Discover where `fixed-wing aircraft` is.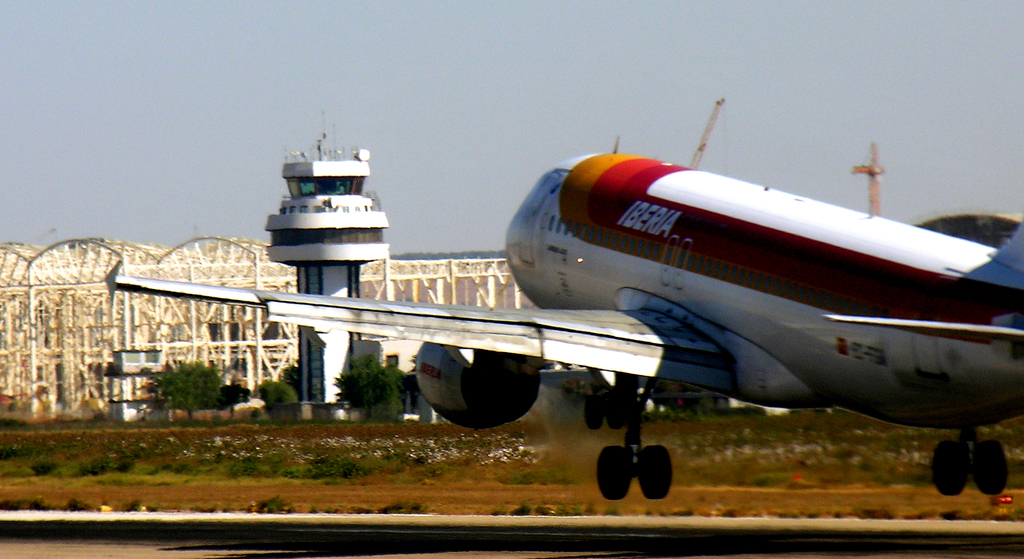
Discovered at (105, 149, 1023, 499).
